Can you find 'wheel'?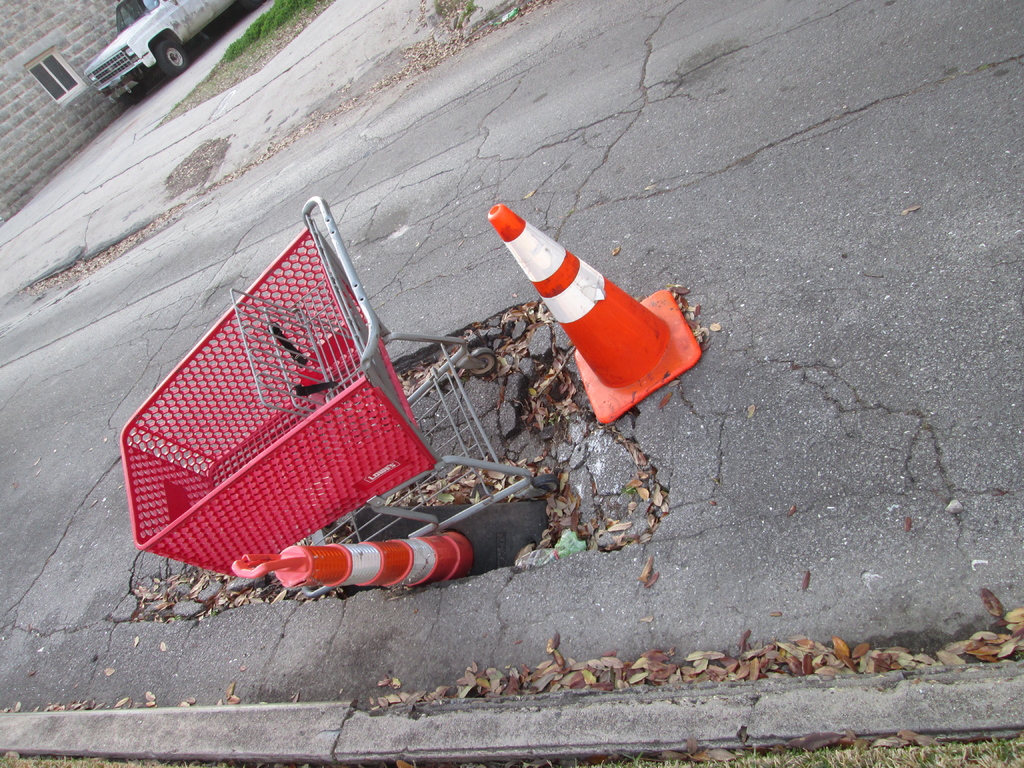
Yes, bounding box: region(118, 86, 145, 104).
